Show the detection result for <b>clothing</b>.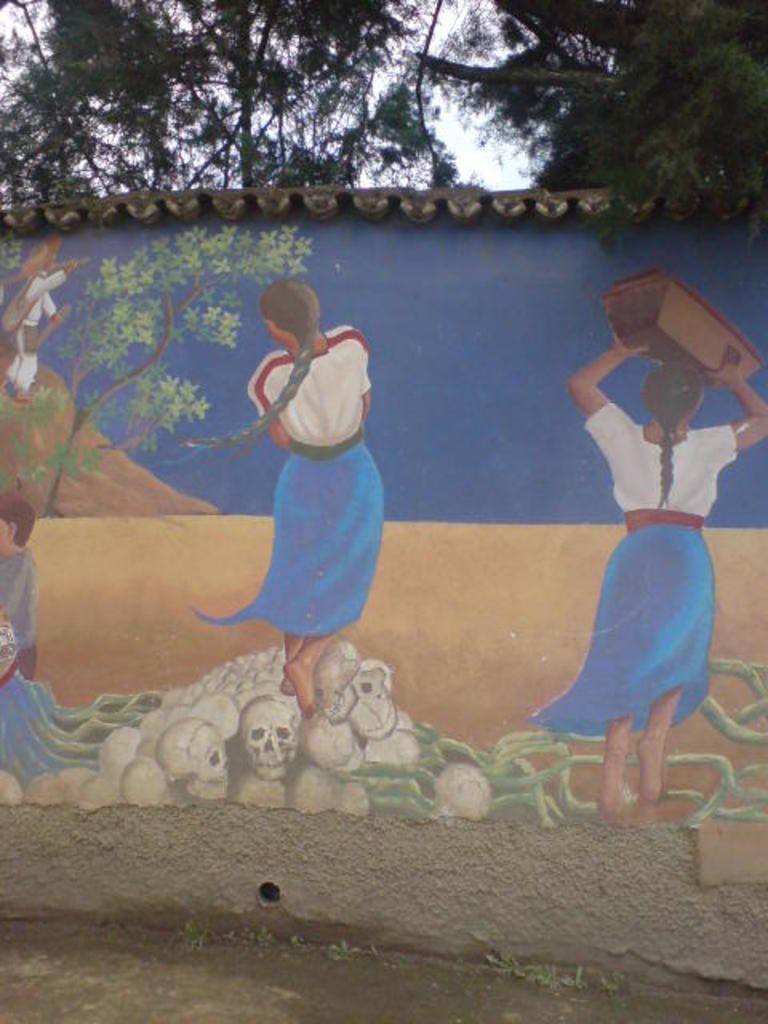
(x1=0, y1=547, x2=38, y2=678).
